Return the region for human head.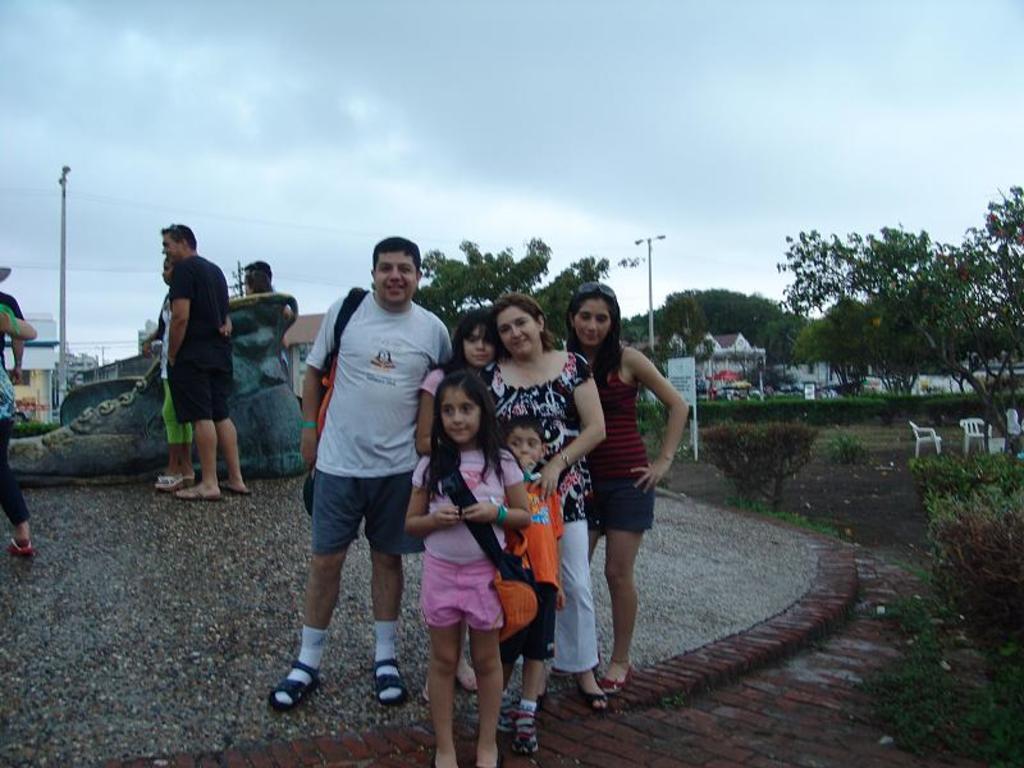
{"x1": 243, "y1": 270, "x2": 274, "y2": 293}.
